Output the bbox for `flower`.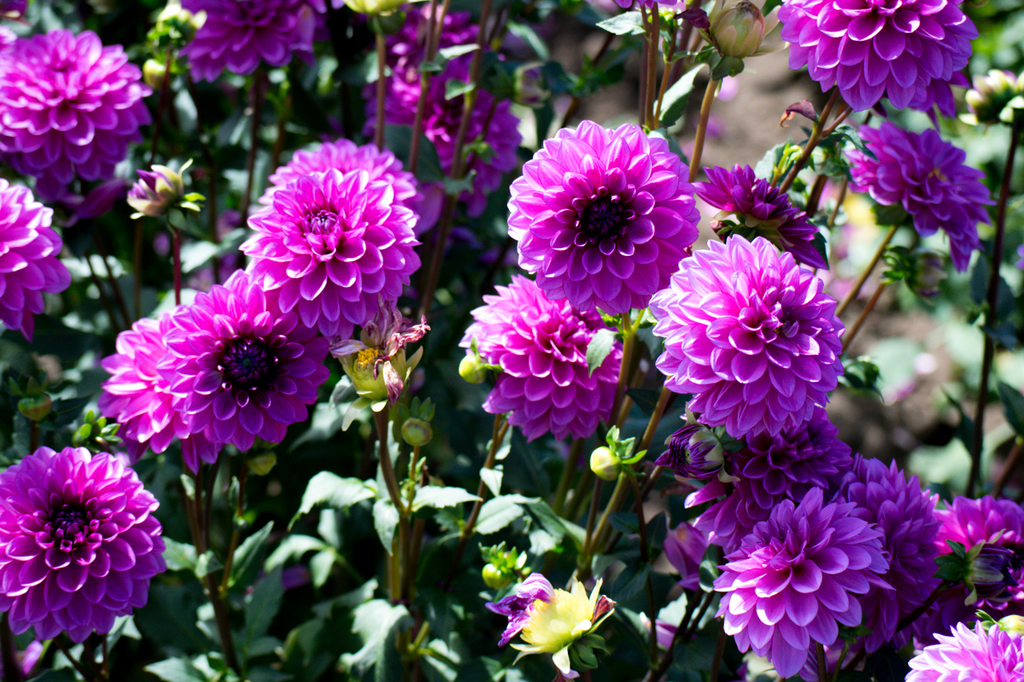
rect(5, 448, 160, 662).
